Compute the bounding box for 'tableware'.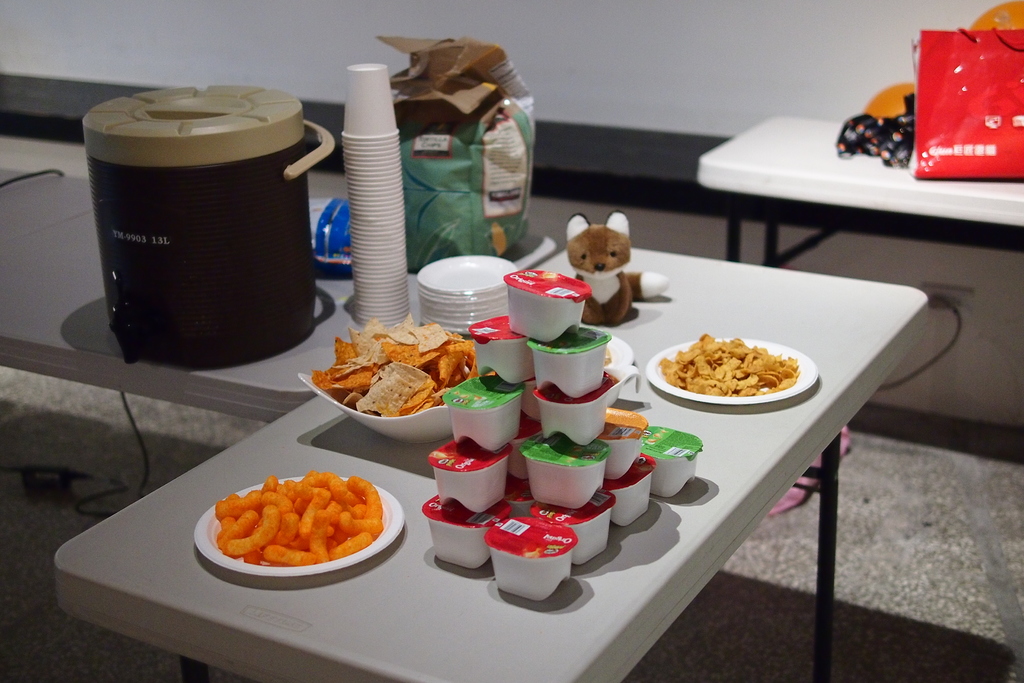
(left=302, top=358, right=473, bottom=453).
